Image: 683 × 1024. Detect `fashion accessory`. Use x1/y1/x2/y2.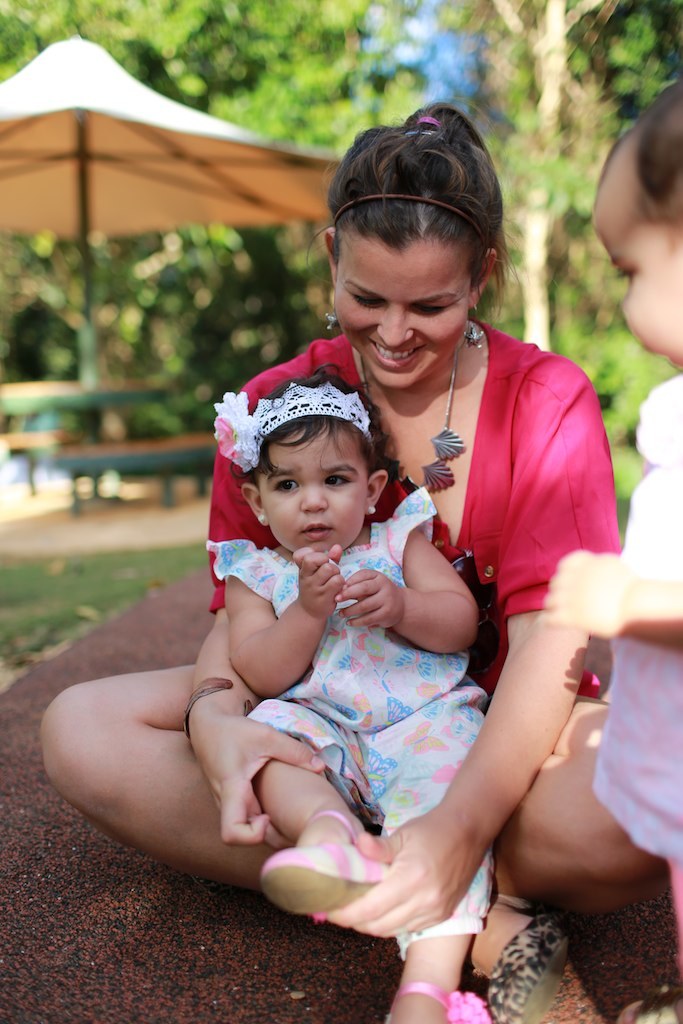
262/806/391/922.
